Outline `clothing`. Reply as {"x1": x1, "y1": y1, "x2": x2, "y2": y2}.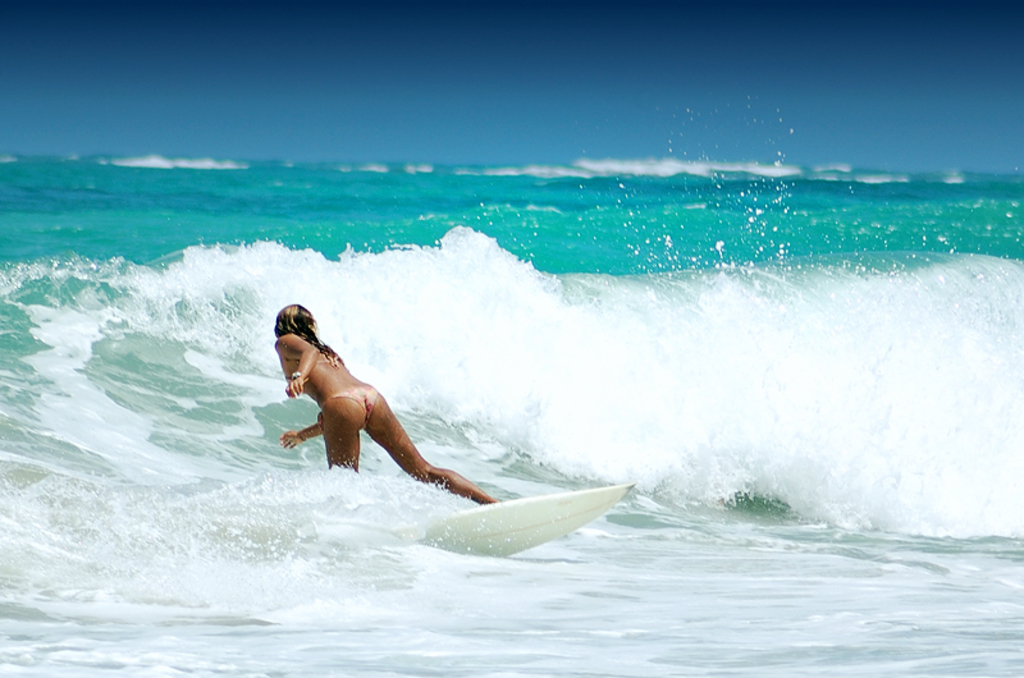
{"x1": 283, "y1": 333, "x2": 378, "y2": 427}.
